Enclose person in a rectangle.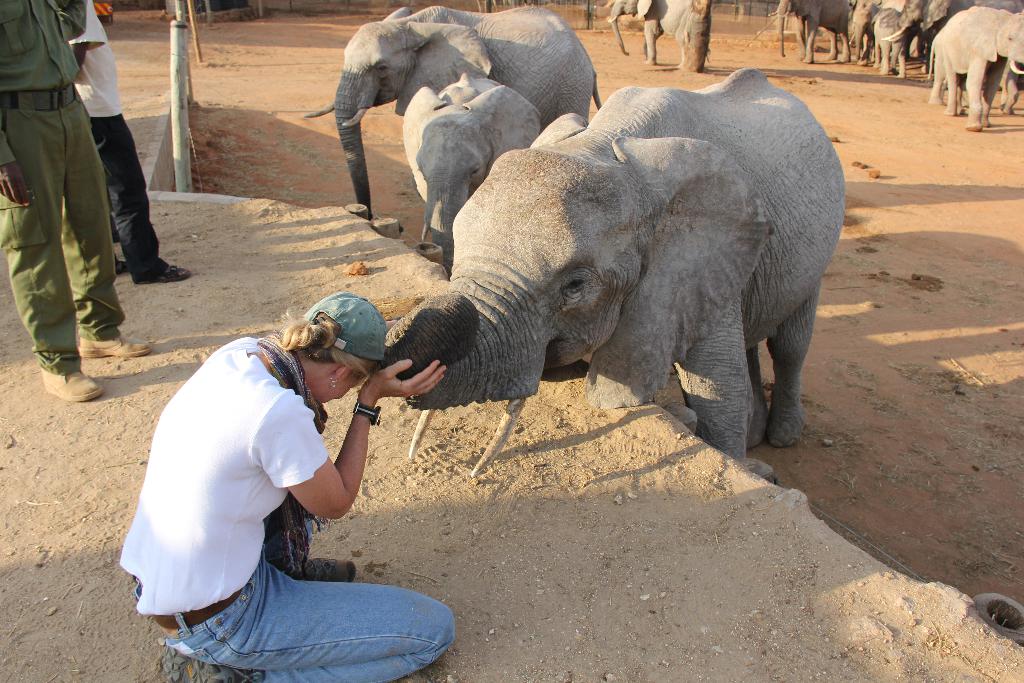
locate(65, 0, 190, 281).
